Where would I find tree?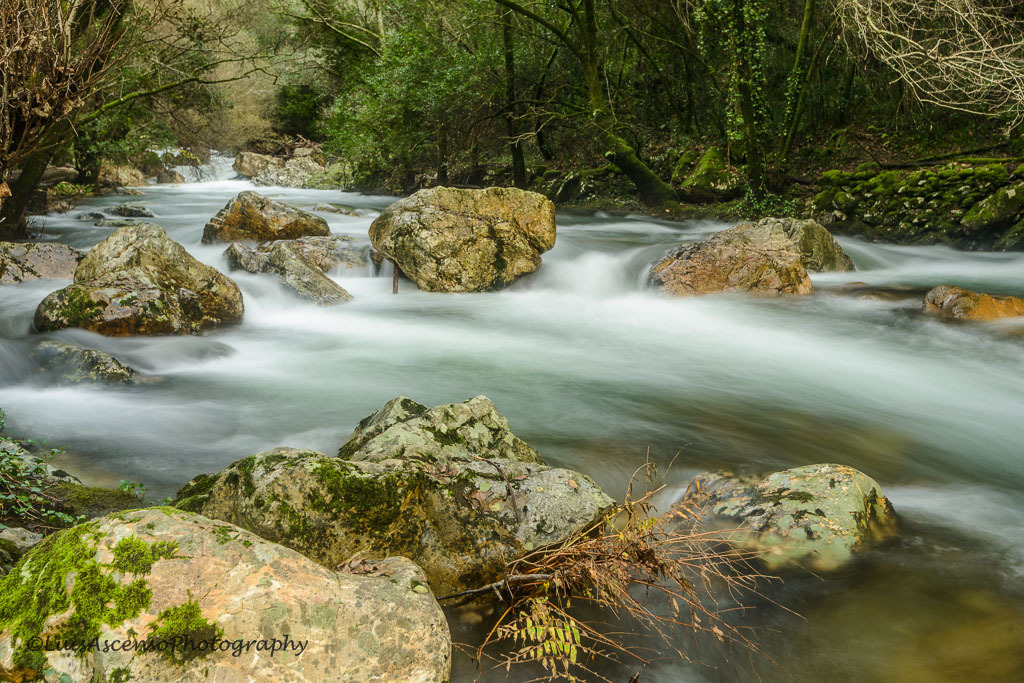
At detection(256, 0, 555, 193).
